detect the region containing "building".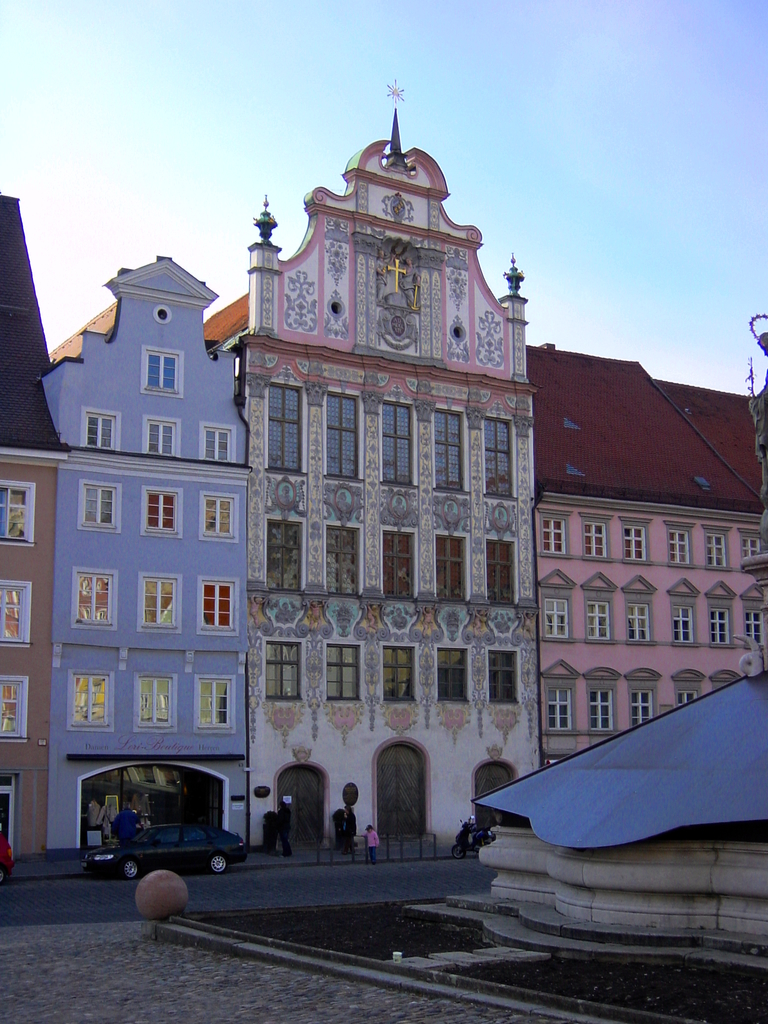
0 74 767 895.
